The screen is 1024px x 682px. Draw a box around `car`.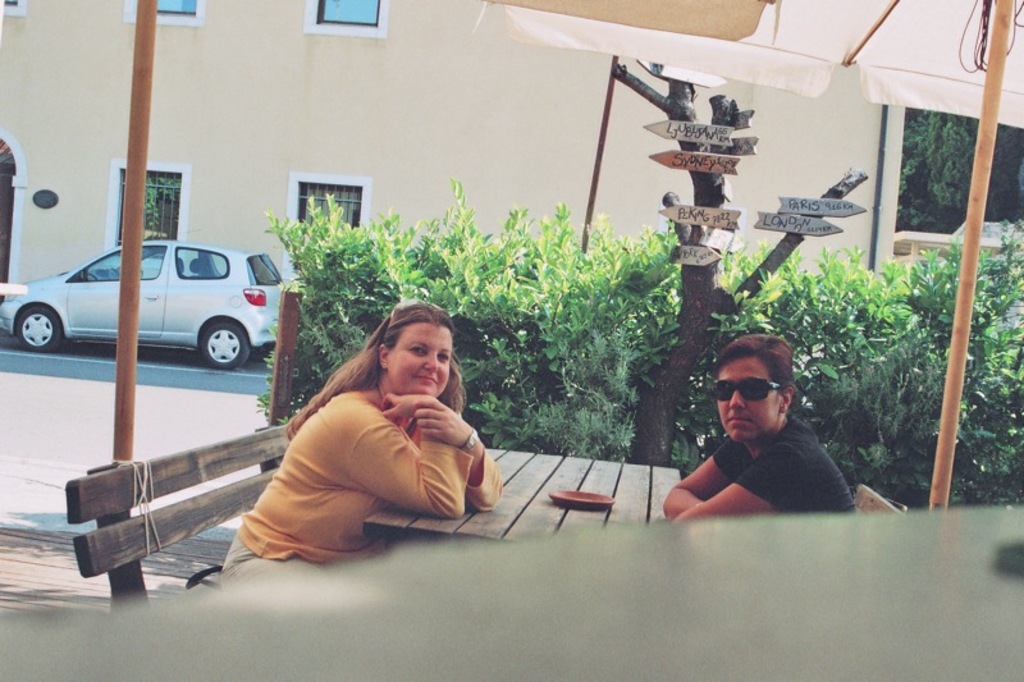
[x1=0, y1=235, x2=284, y2=369].
